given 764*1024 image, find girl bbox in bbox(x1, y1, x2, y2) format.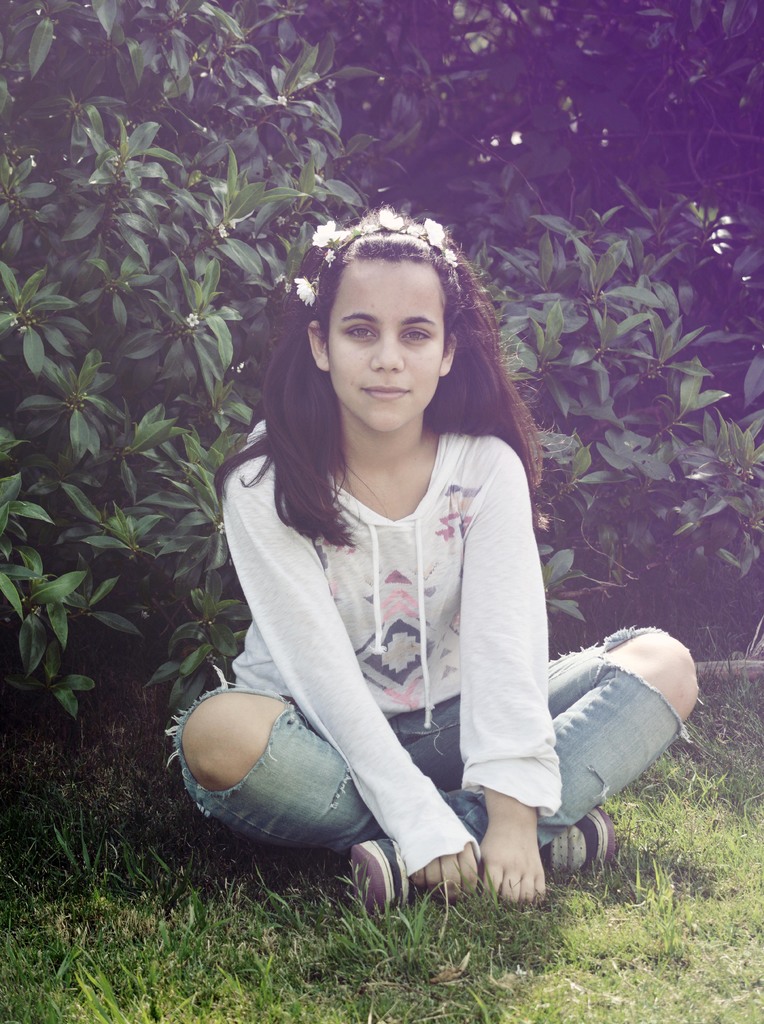
bbox(164, 198, 708, 915).
